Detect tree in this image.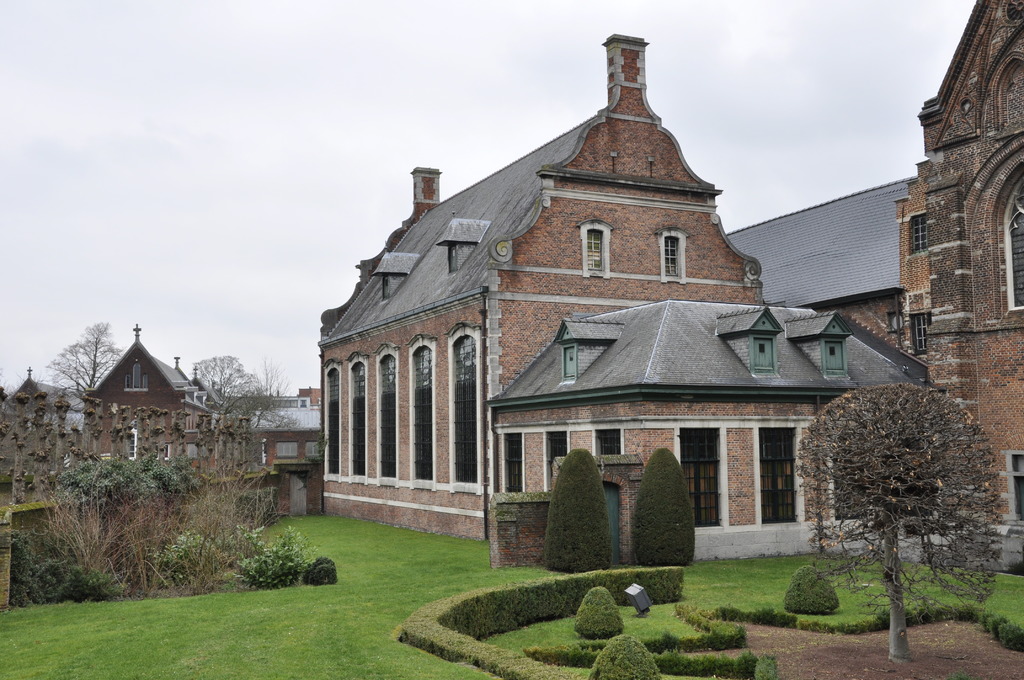
Detection: box(187, 349, 260, 430).
